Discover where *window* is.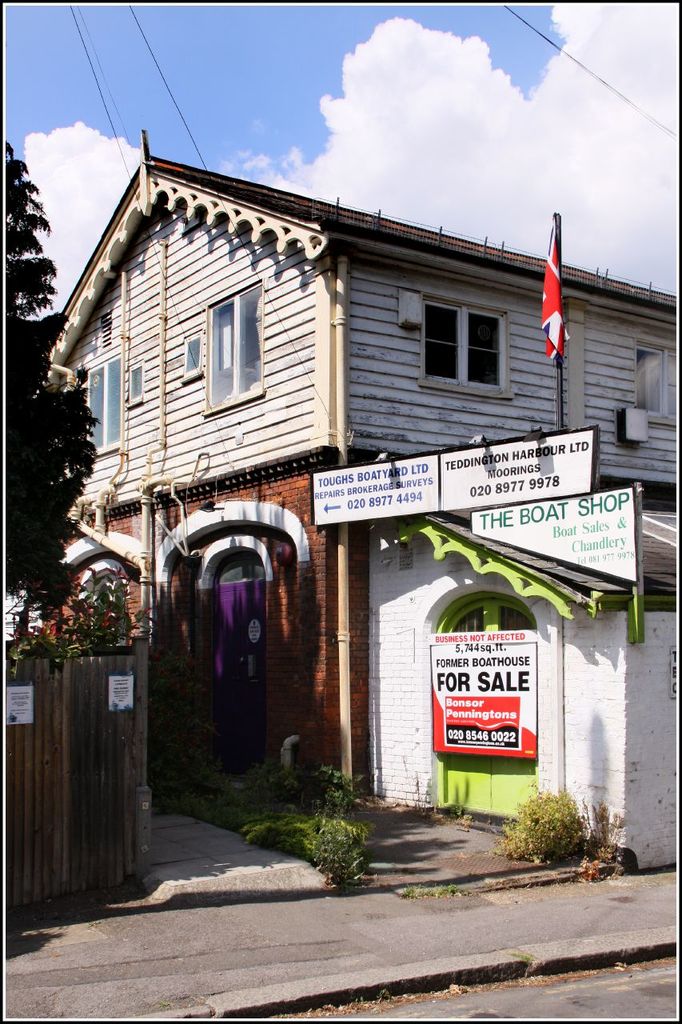
Discovered at detection(425, 307, 504, 385).
